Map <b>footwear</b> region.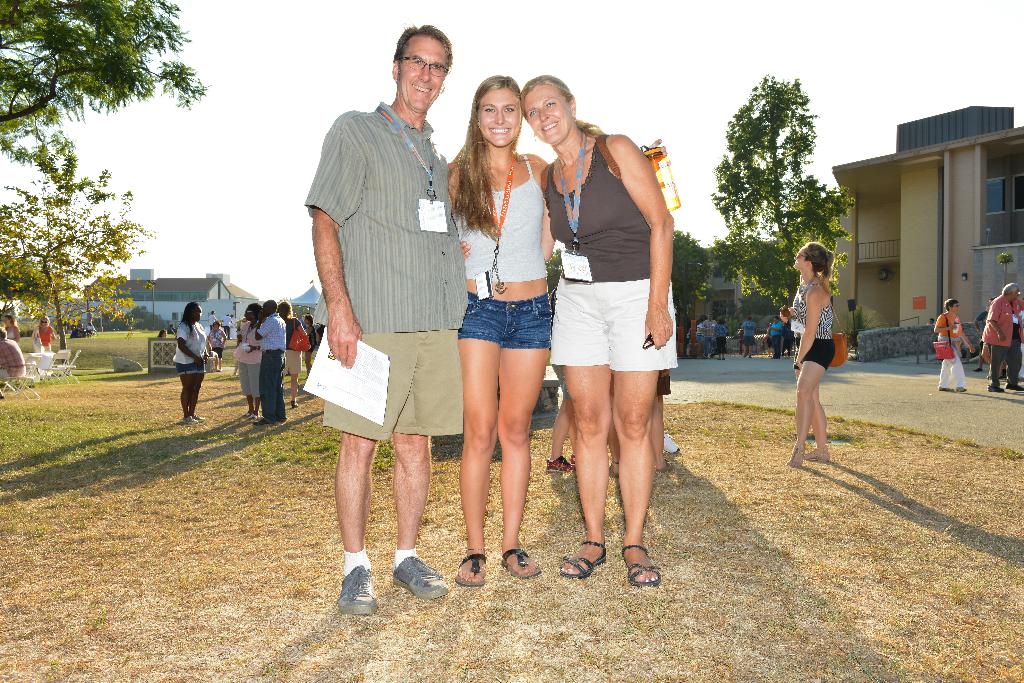
Mapped to bbox(191, 414, 204, 422).
